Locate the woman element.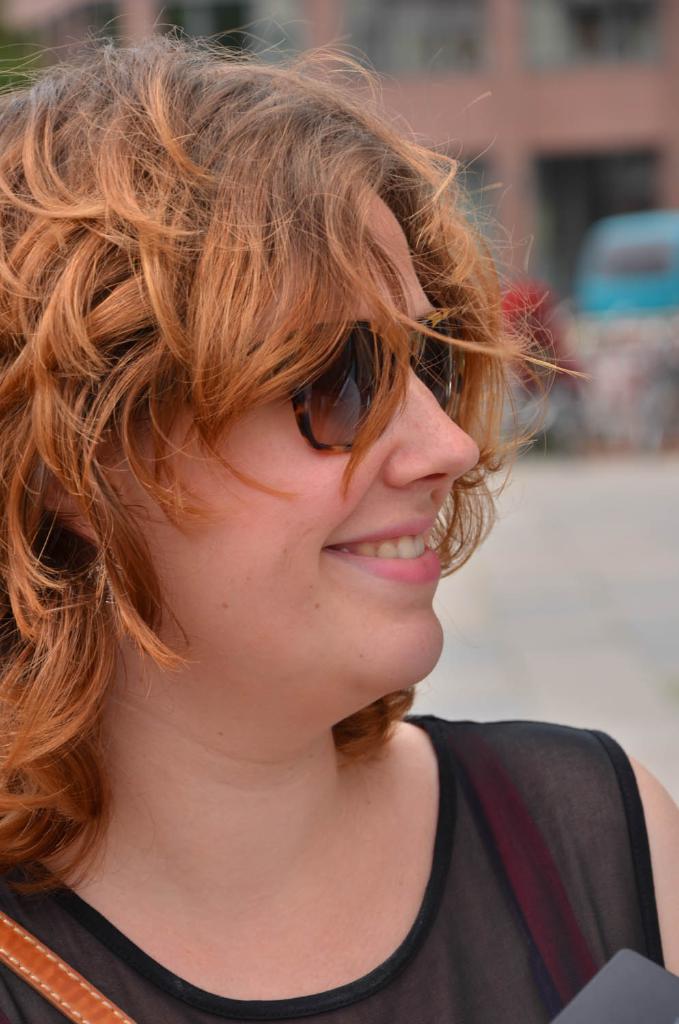
Element bbox: (x1=5, y1=23, x2=630, y2=1012).
